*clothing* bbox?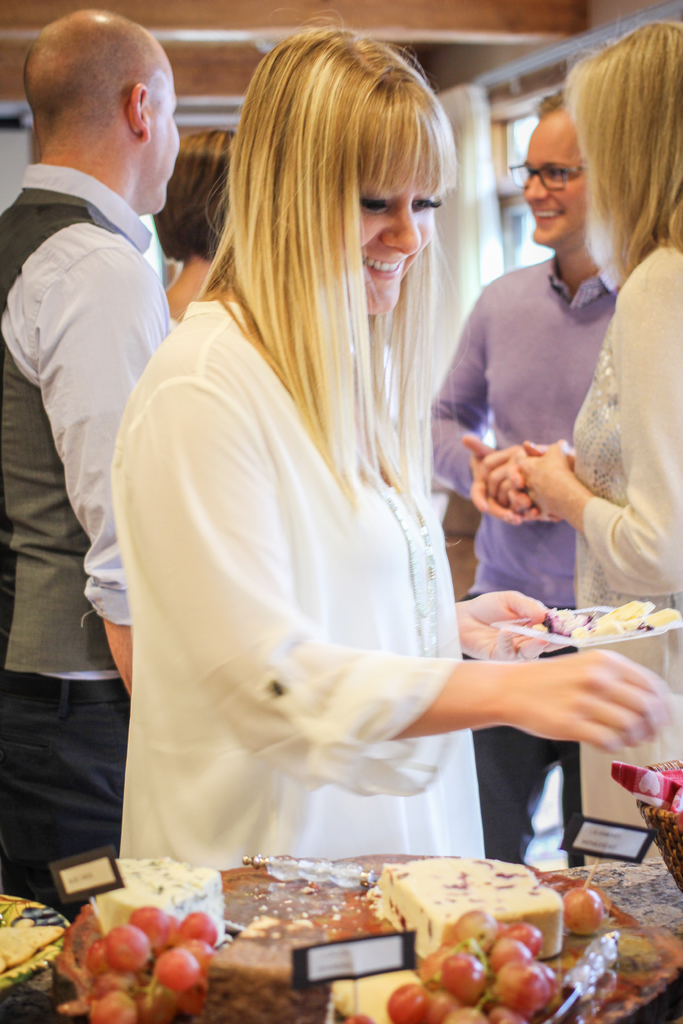
box=[432, 254, 618, 867]
